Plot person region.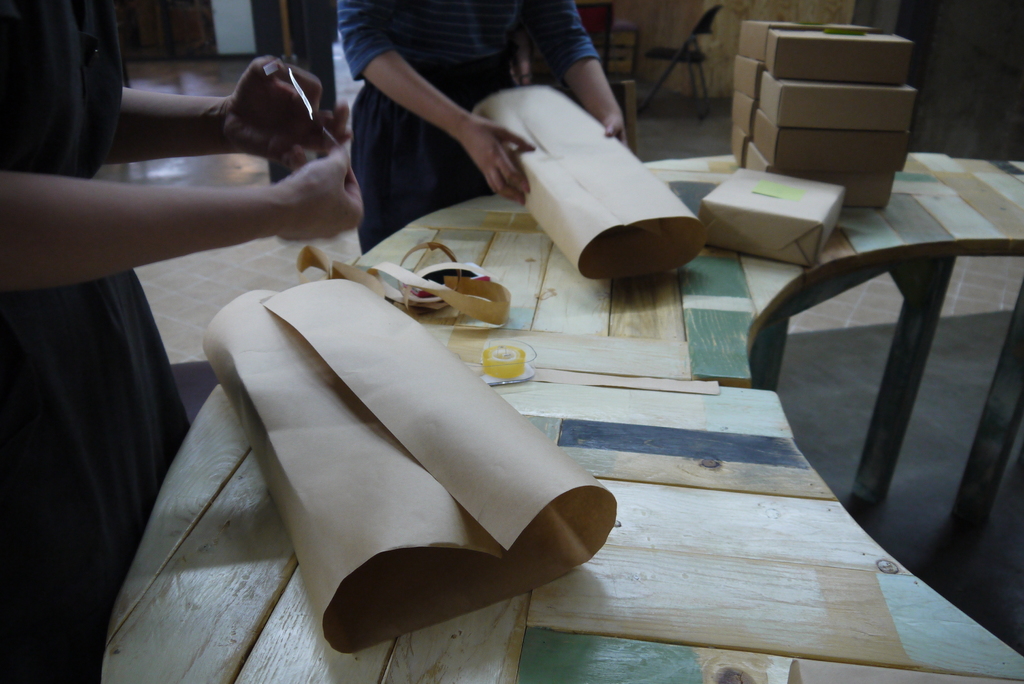
Plotted at 312 4 583 261.
